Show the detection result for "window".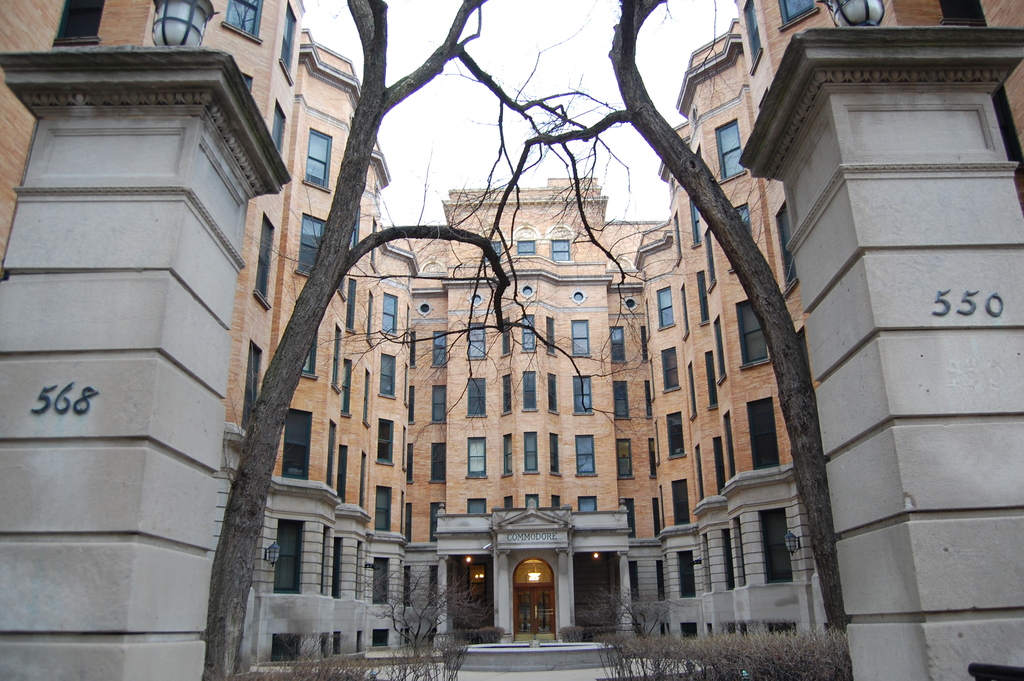
box=[724, 409, 736, 477].
